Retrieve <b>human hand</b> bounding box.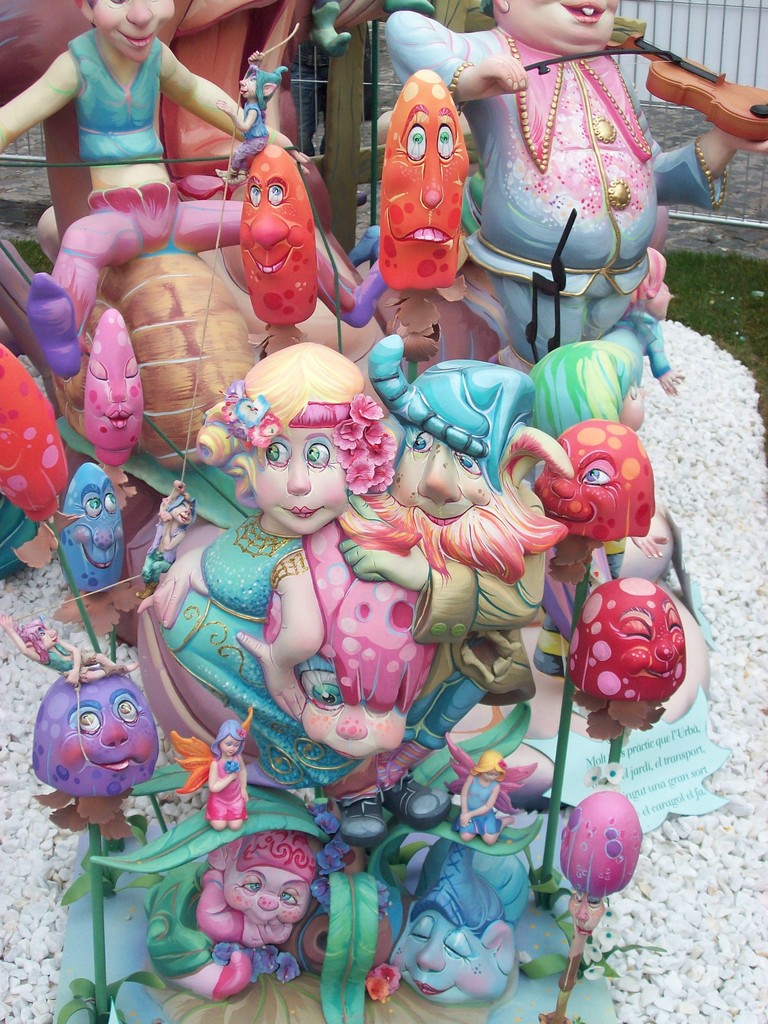
Bounding box: [269,131,313,181].
